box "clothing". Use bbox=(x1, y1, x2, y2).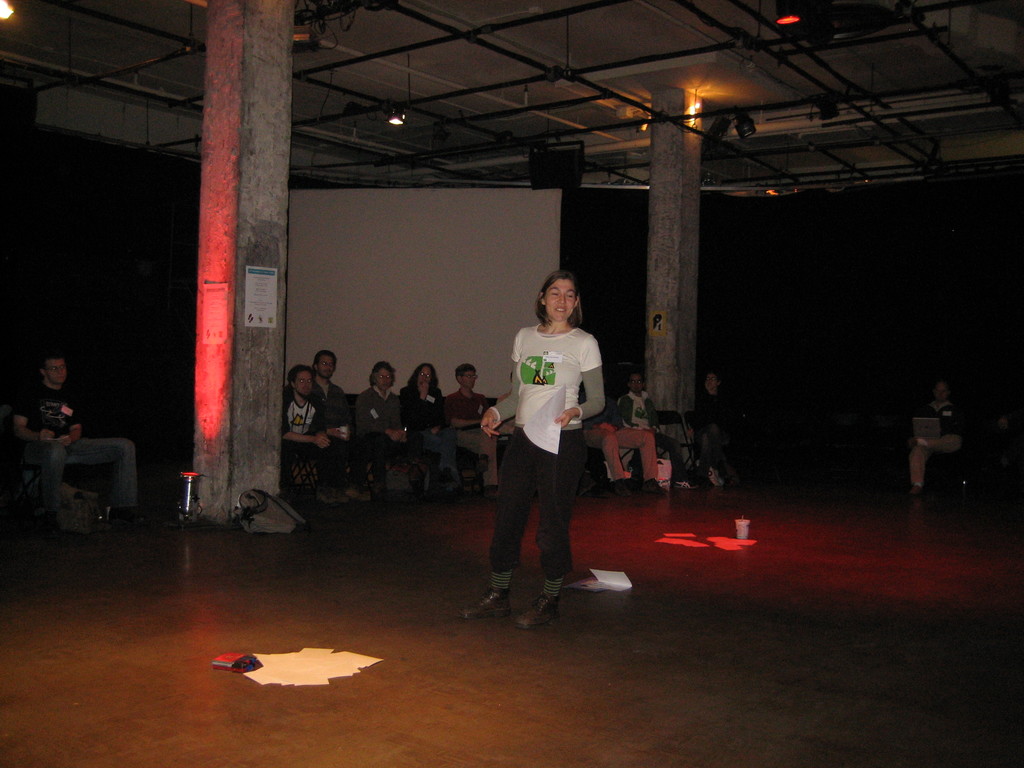
bbox=(349, 384, 426, 498).
